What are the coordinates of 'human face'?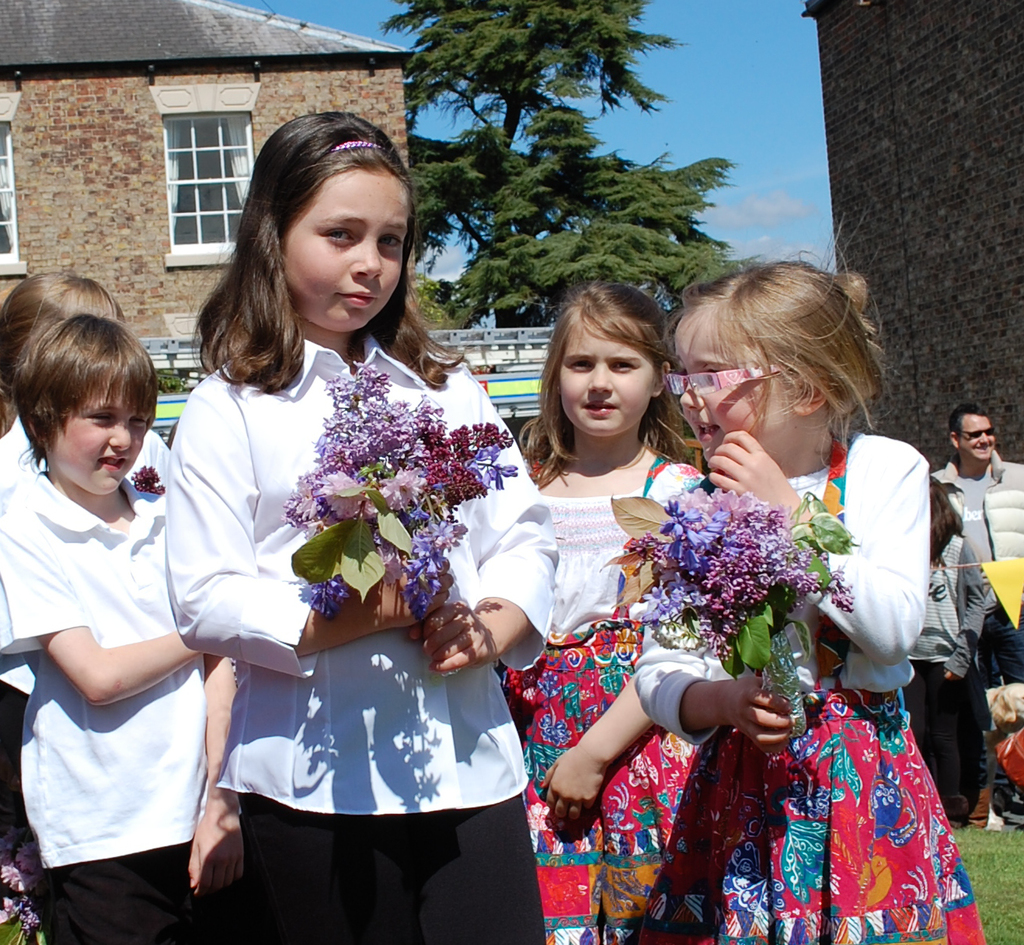
locate(670, 316, 791, 457).
